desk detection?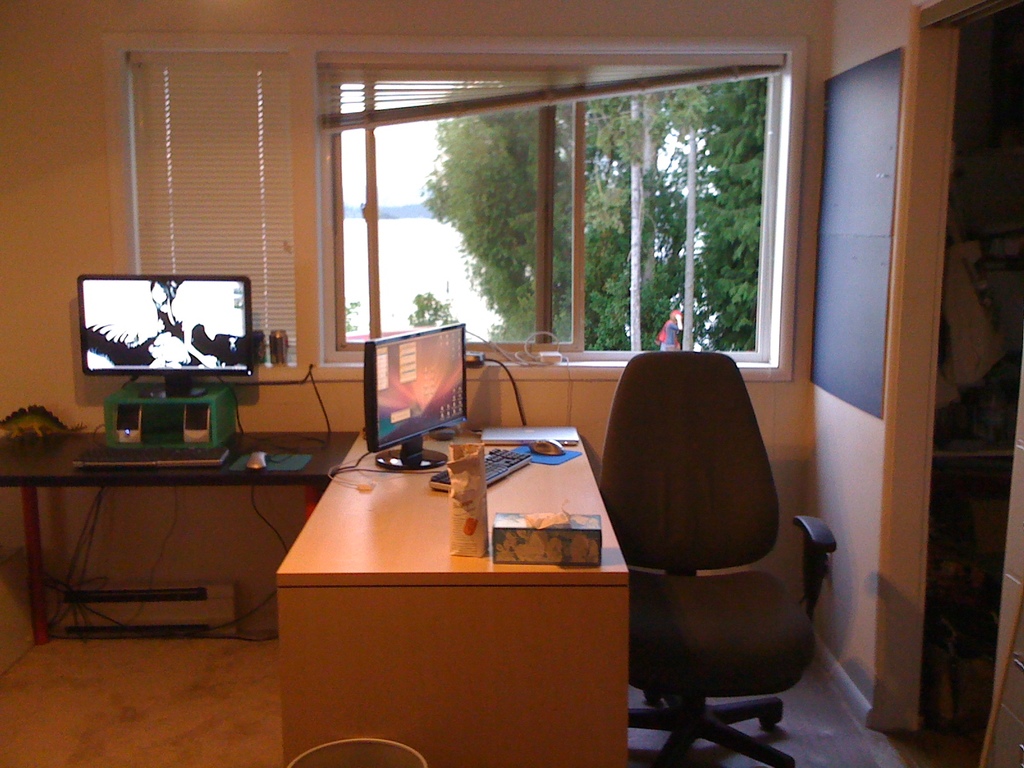
crop(0, 425, 360, 648)
